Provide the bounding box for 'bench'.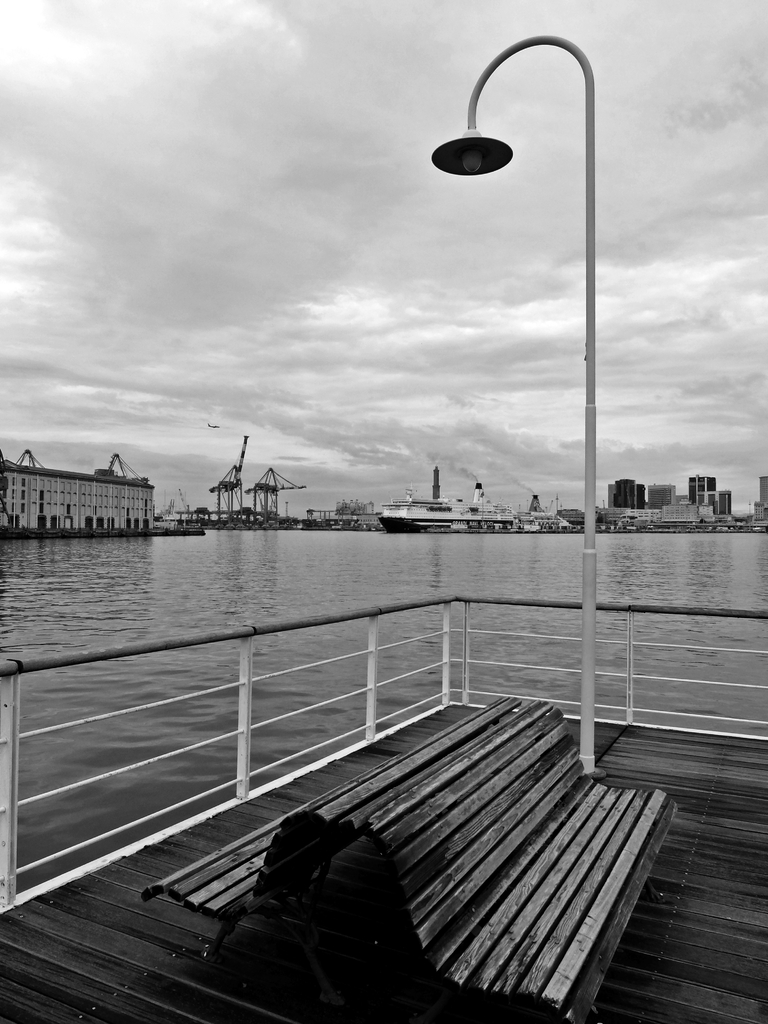
<bbox>214, 687, 728, 1023</bbox>.
